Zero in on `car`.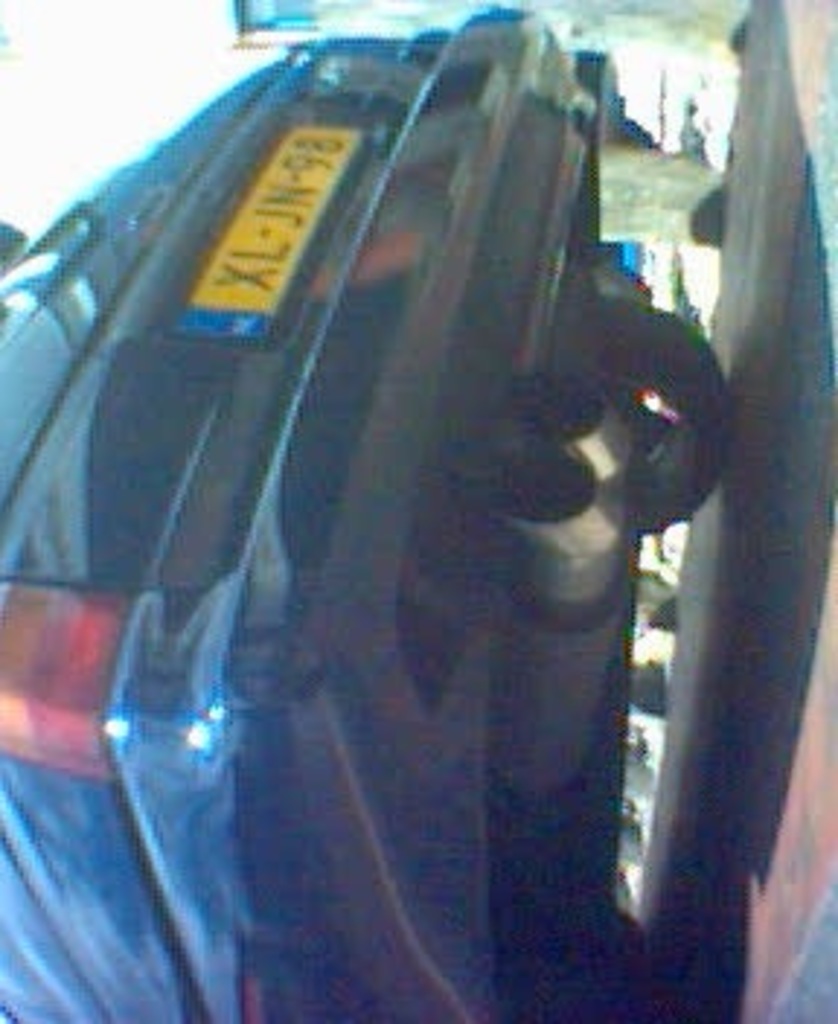
Zeroed in: bbox=(0, 0, 789, 1021).
